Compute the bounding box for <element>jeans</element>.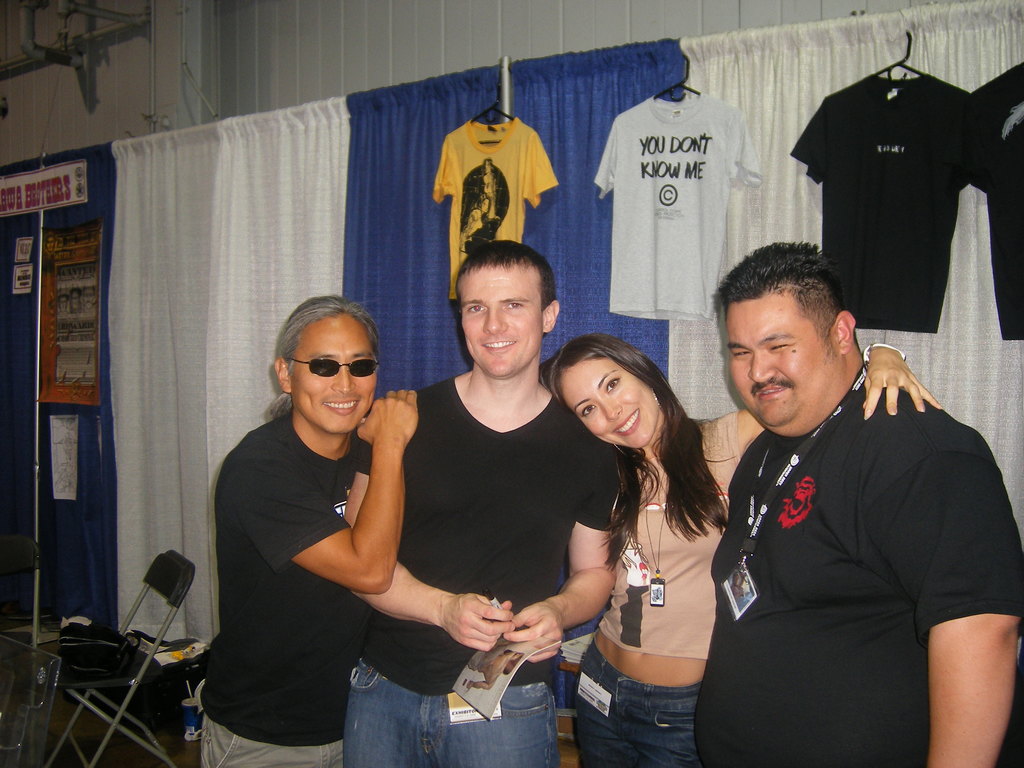
locate(340, 657, 555, 767).
